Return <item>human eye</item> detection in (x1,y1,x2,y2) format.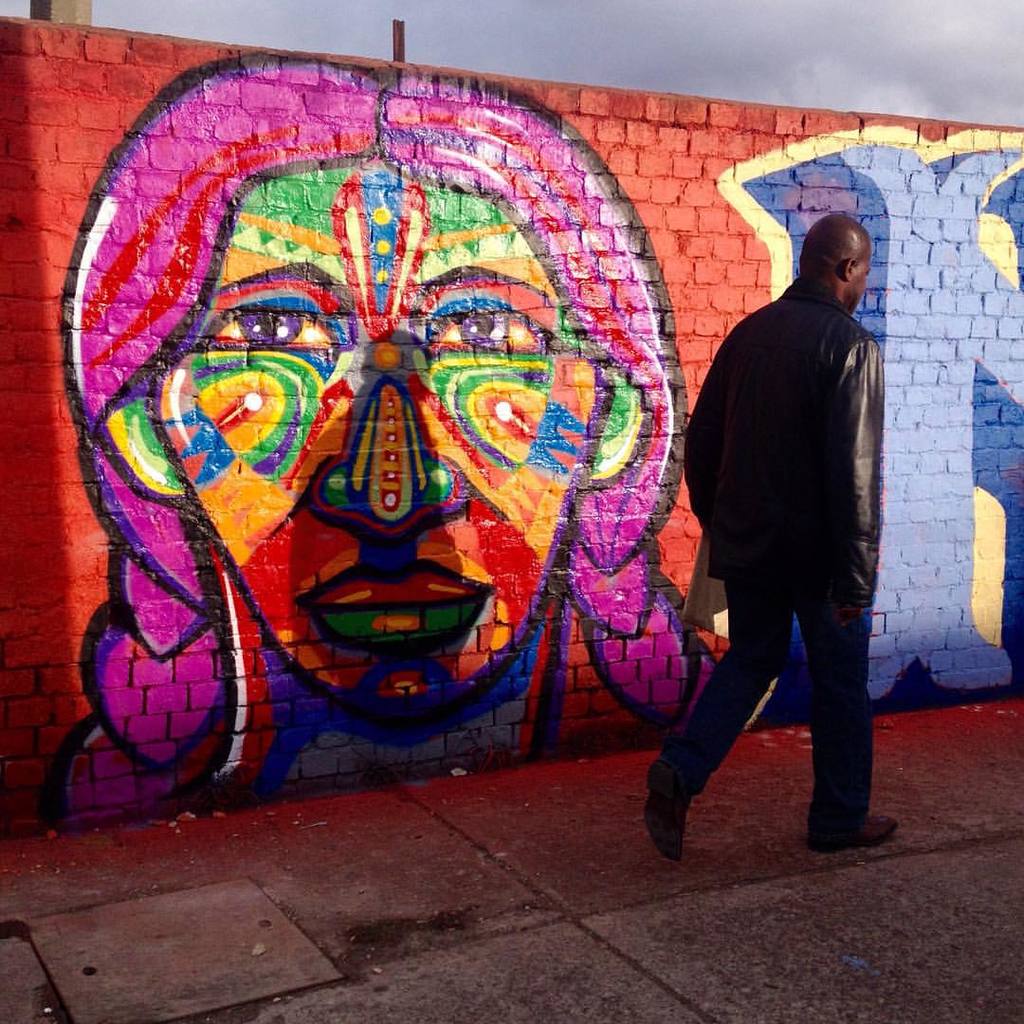
(202,303,337,352).
